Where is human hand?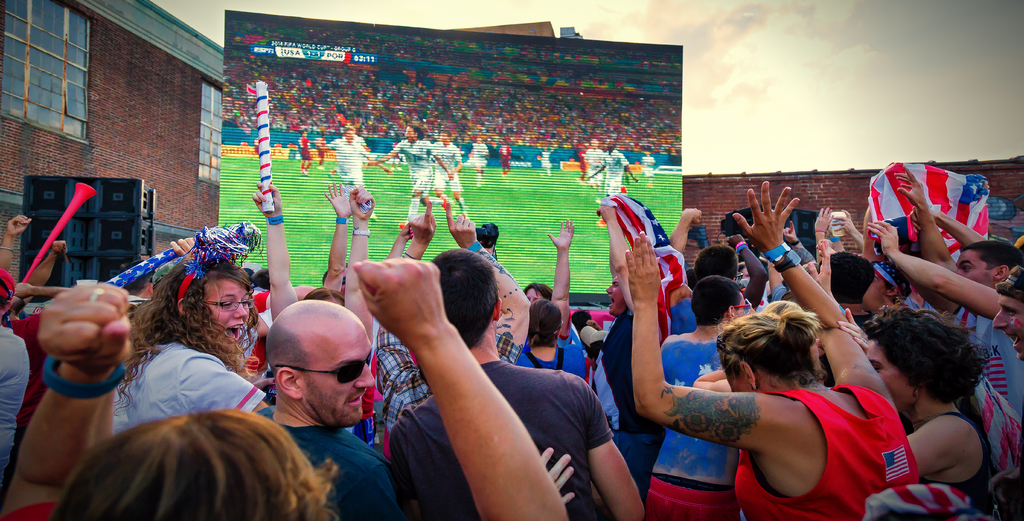
region(893, 163, 930, 213).
